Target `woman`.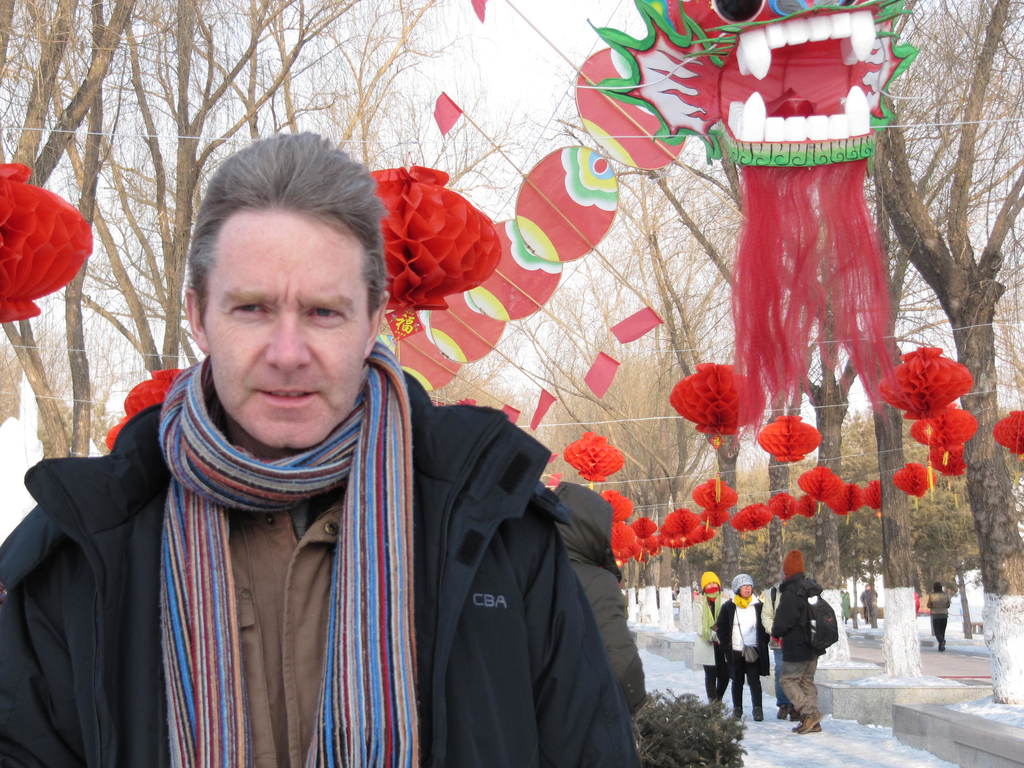
Target region: x1=691, y1=567, x2=737, y2=703.
